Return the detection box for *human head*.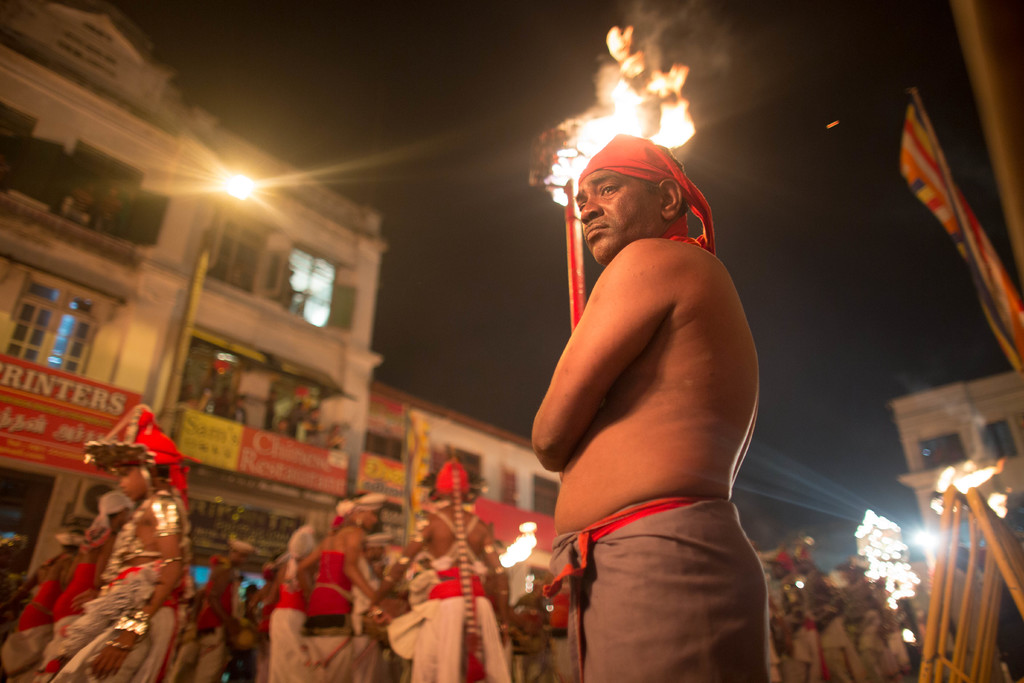
bbox=(575, 126, 681, 260).
